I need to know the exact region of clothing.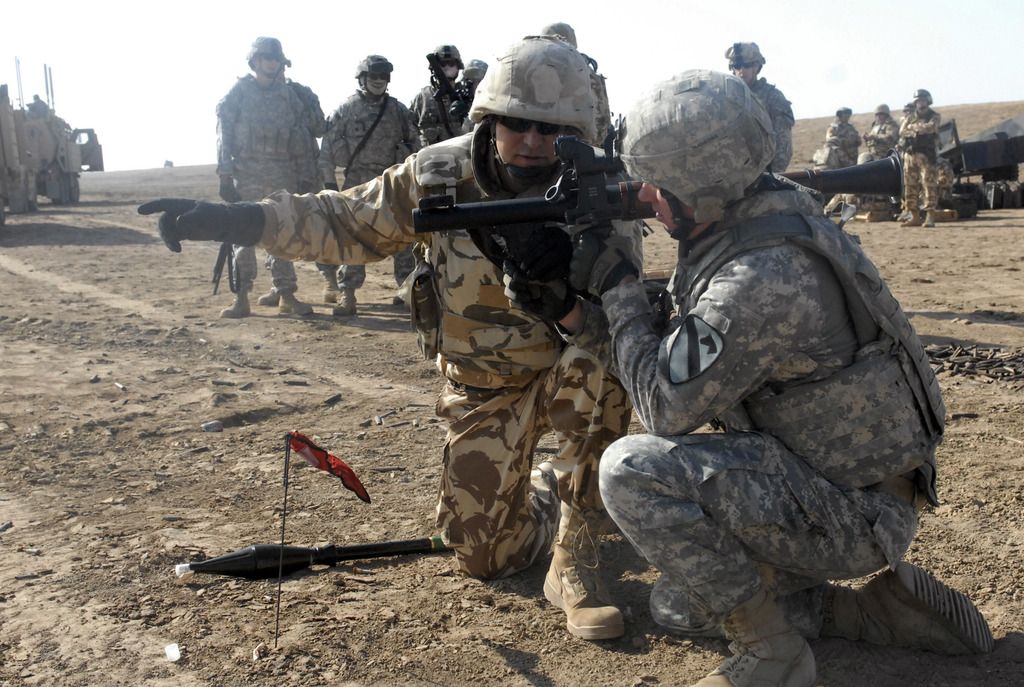
Region: 327,88,426,290.
